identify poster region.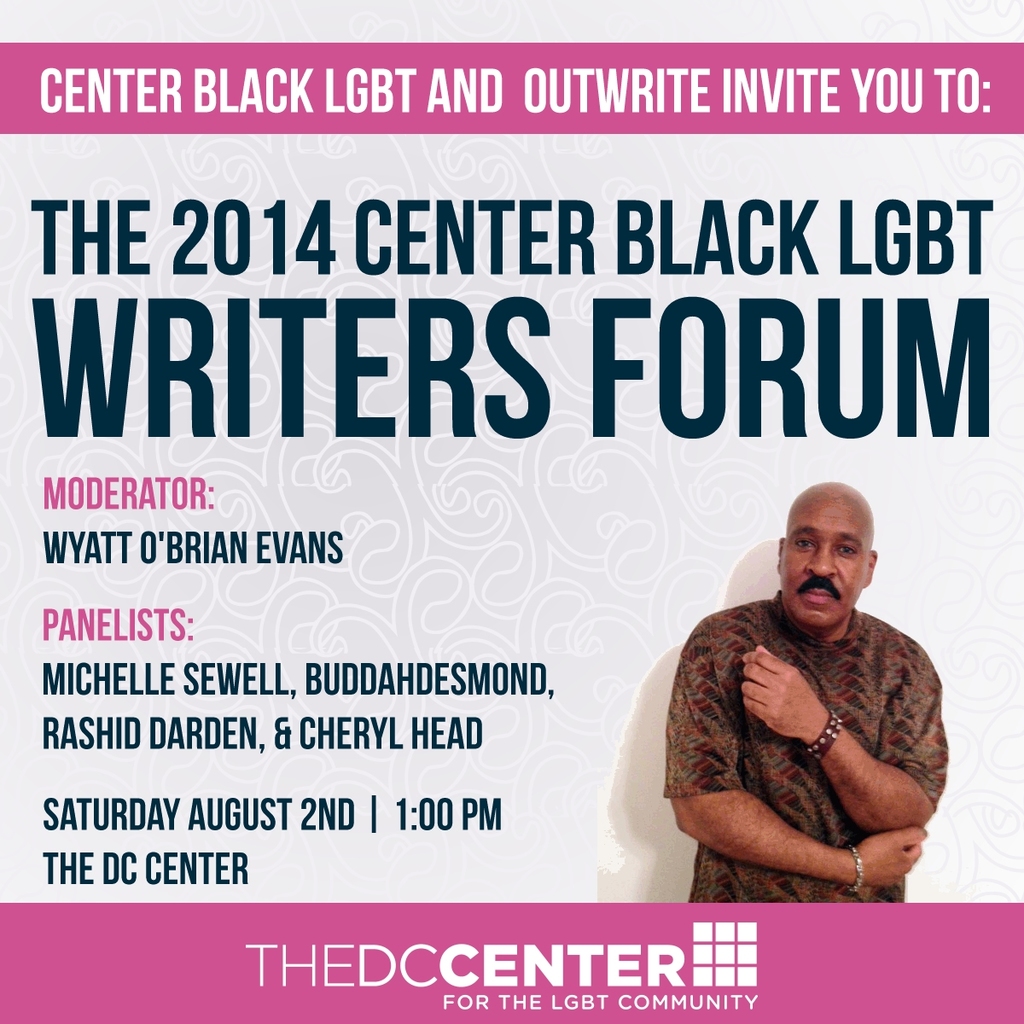
Region: box=[0, 0, 1023, 1023].
